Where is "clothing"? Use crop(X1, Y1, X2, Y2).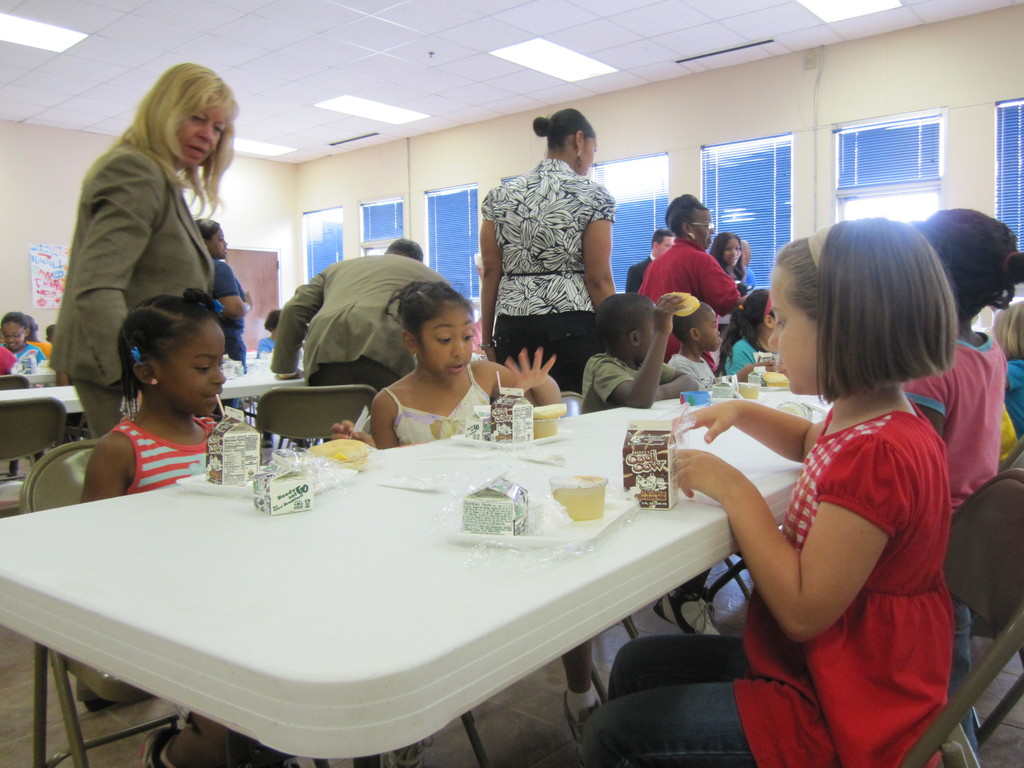
crop(276, 257, 457, 442).
